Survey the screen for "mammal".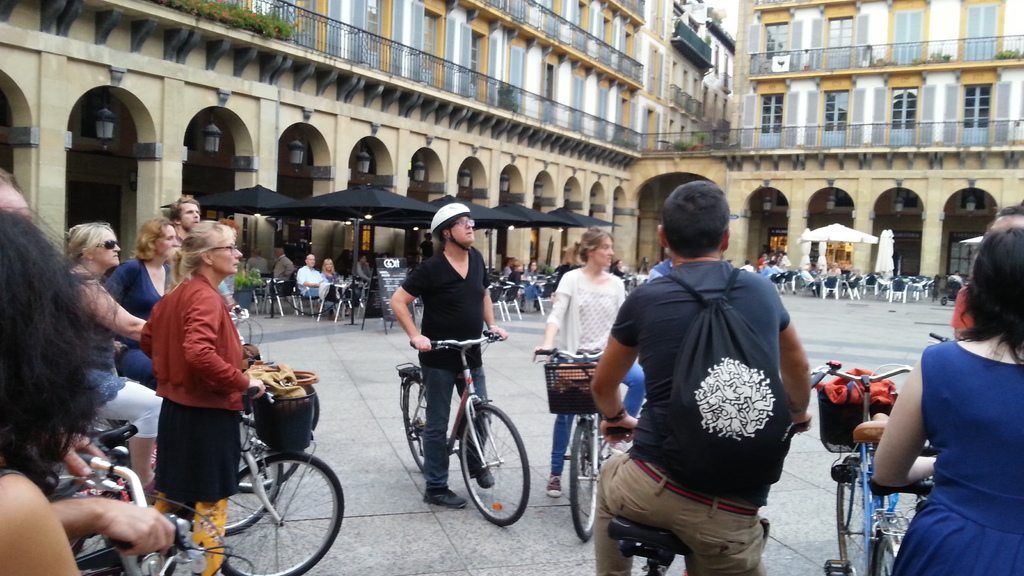
Survey found: [322, 257, 344, 282].
